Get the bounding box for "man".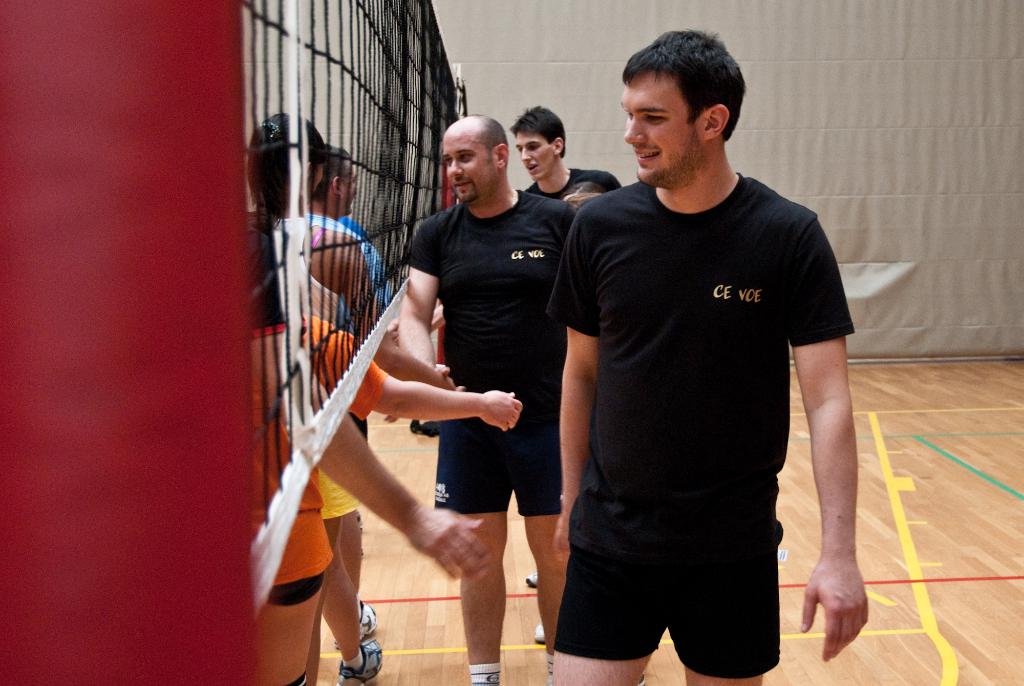
(397,117,577,685).
